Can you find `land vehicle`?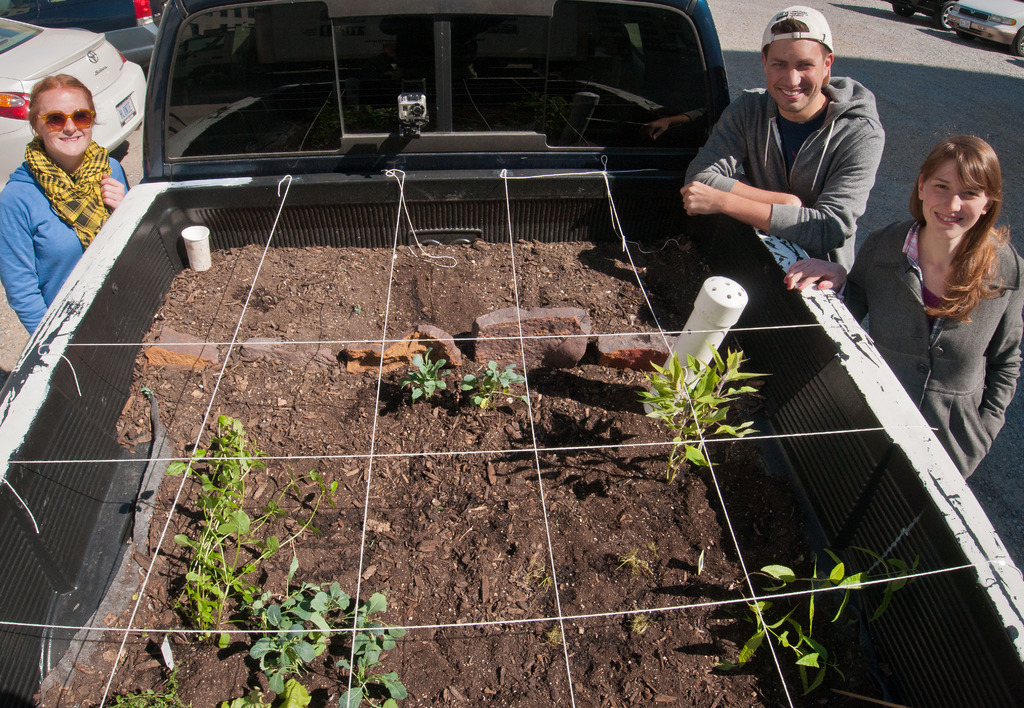
Yes, bounding box: (left=0, top=0, right=169, bottom=66).
